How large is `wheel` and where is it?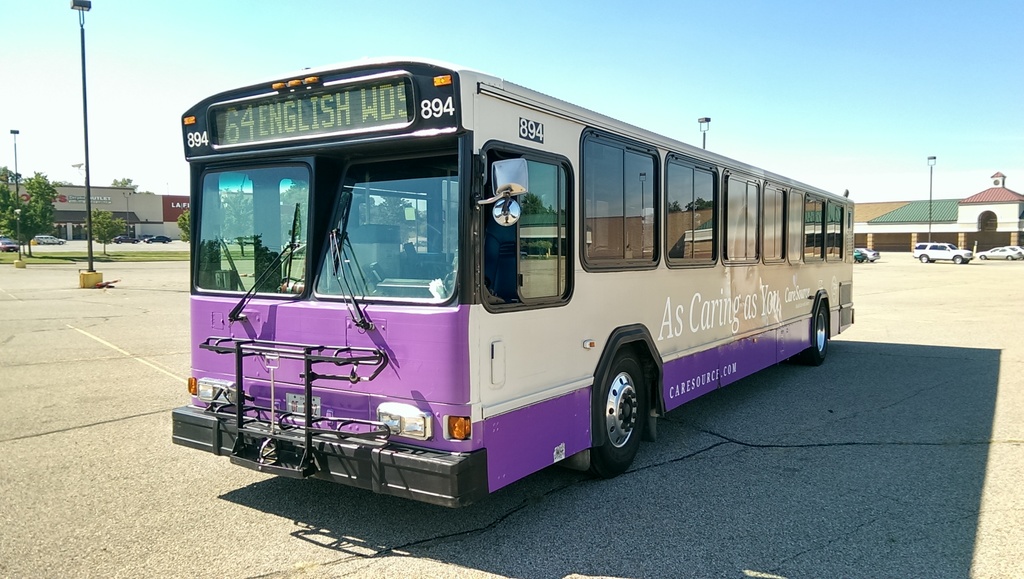
Bounding box: 584 348 644 480.
